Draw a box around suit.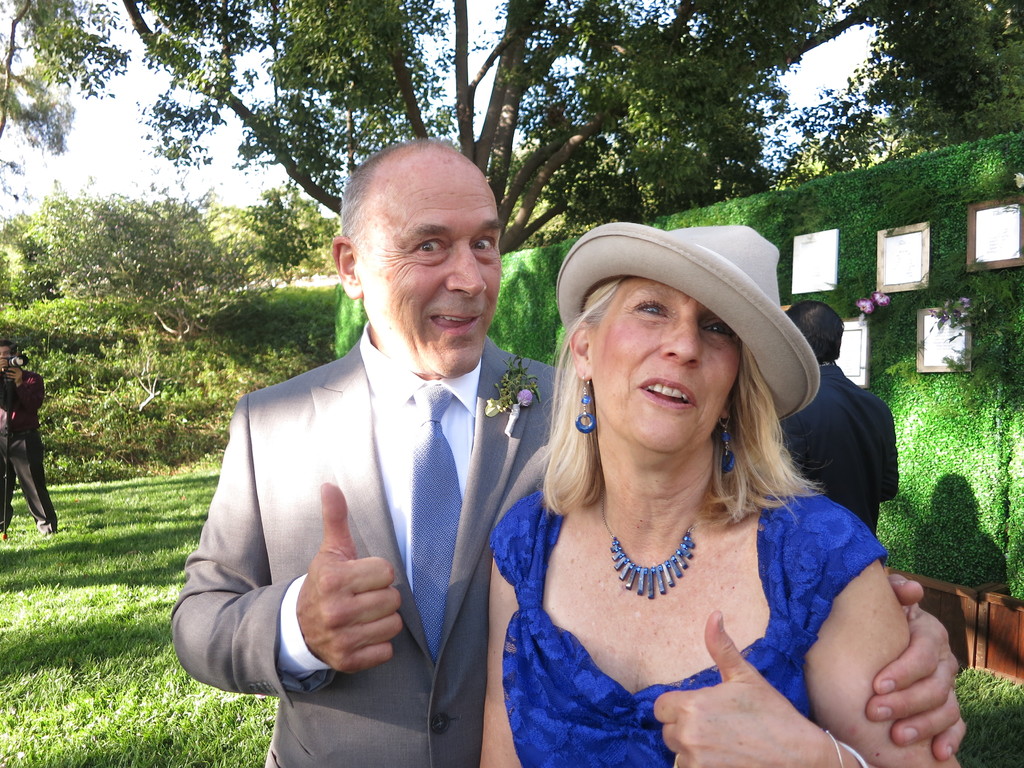
(left=764, top=361, right=902, bottom=545).
